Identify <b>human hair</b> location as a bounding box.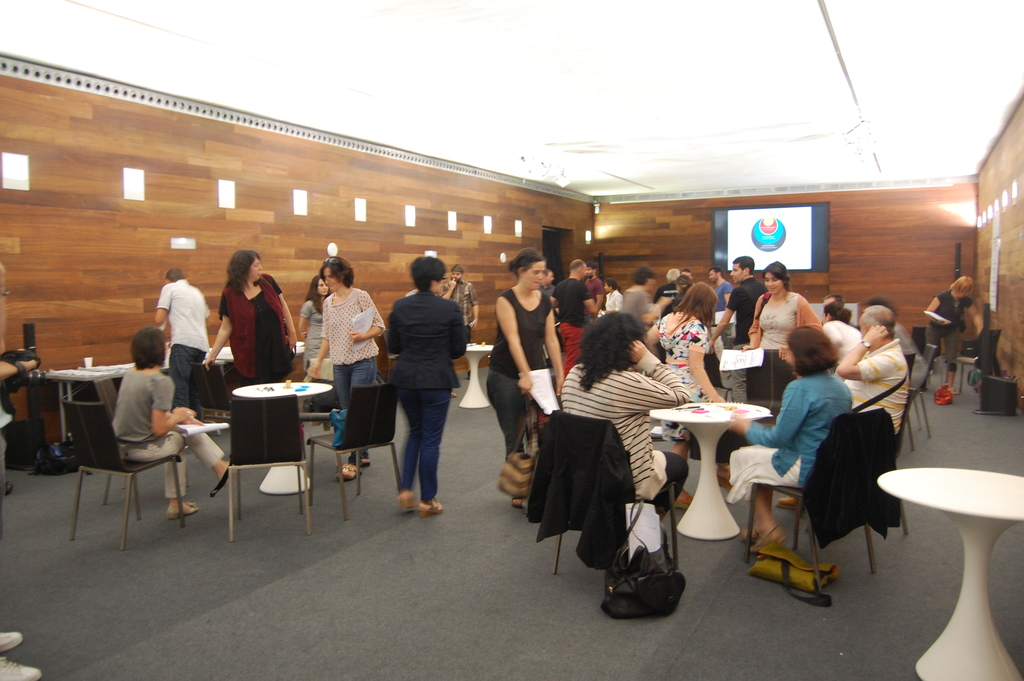
x1=606 y1=277 x2=619 y2=289.
